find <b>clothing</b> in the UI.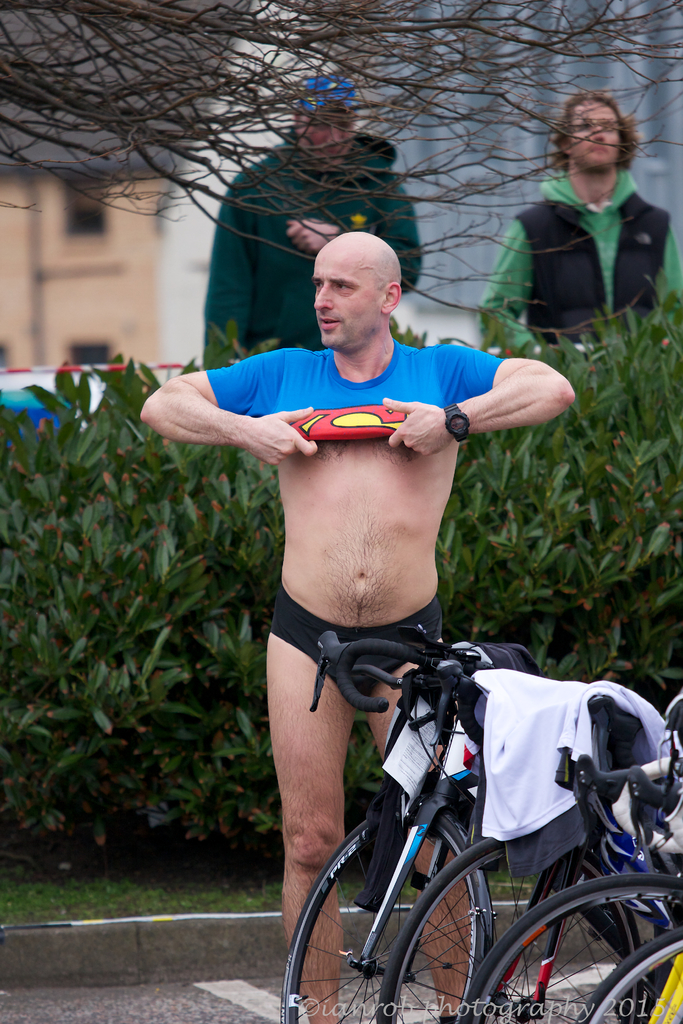
UI element at <region>201, 339, 512, 458</region>.
